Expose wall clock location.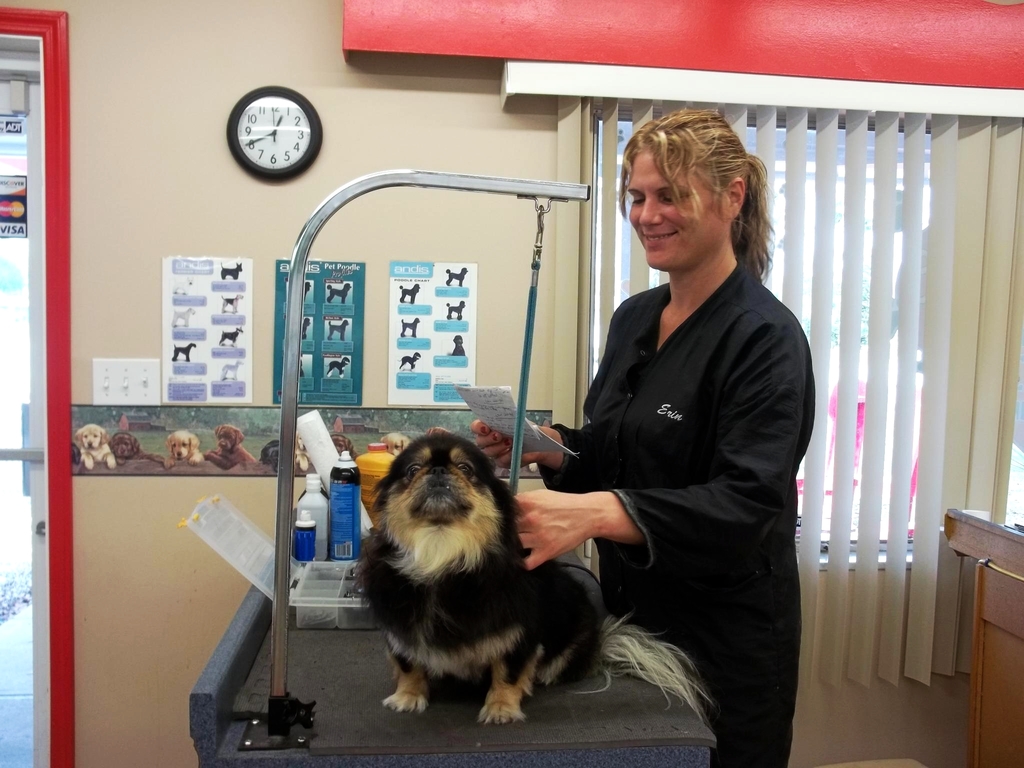
Exposed at rect(217, 78, 321, 175).
